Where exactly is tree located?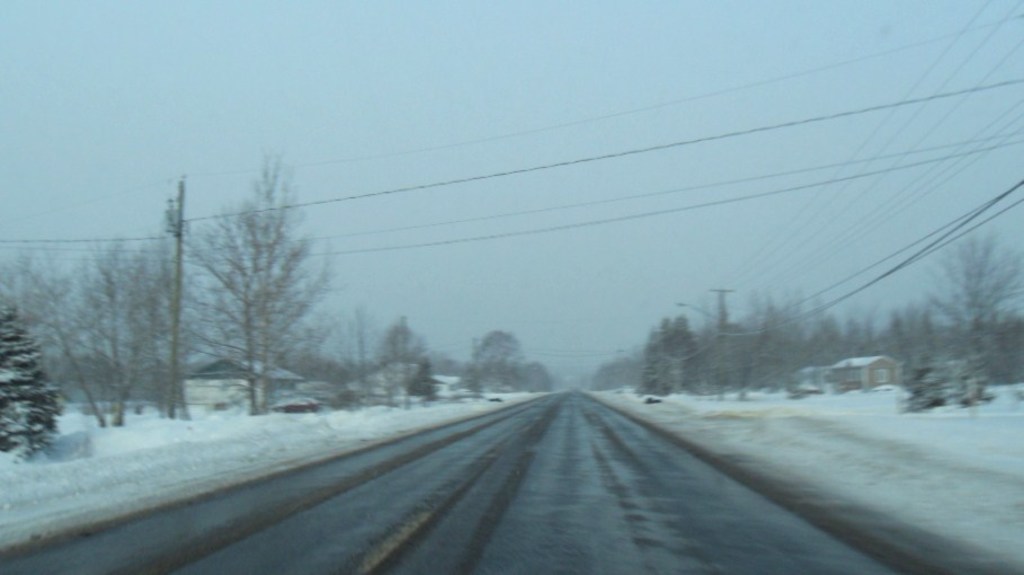
Its bounding box is crop(365, 320, 434, 405).
